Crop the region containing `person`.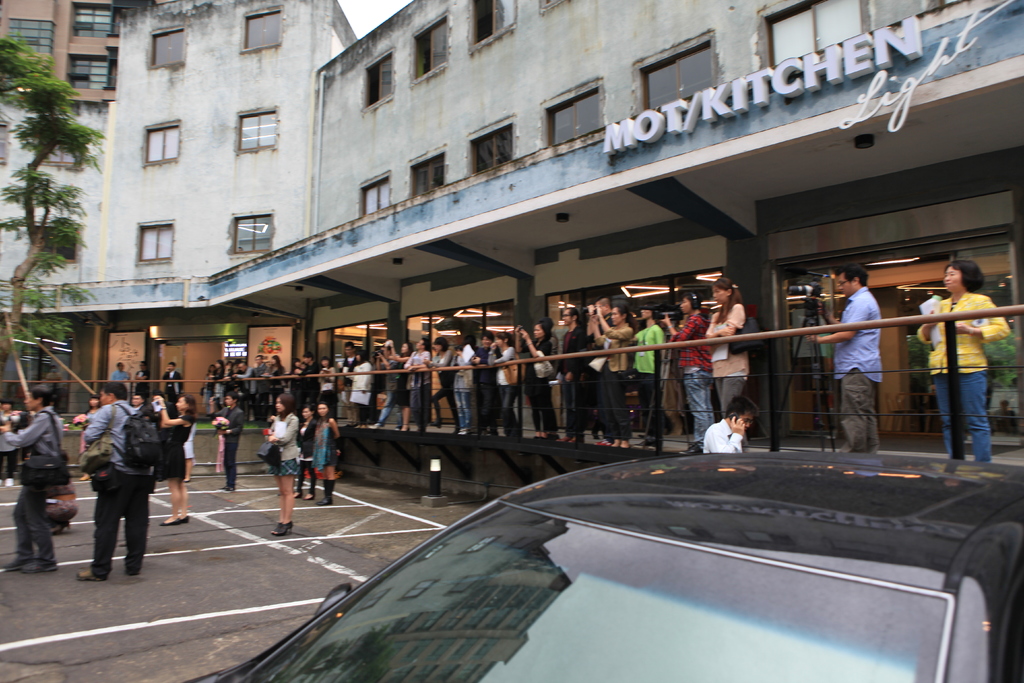
Crop region: box=[690, 395, 762, 460].
